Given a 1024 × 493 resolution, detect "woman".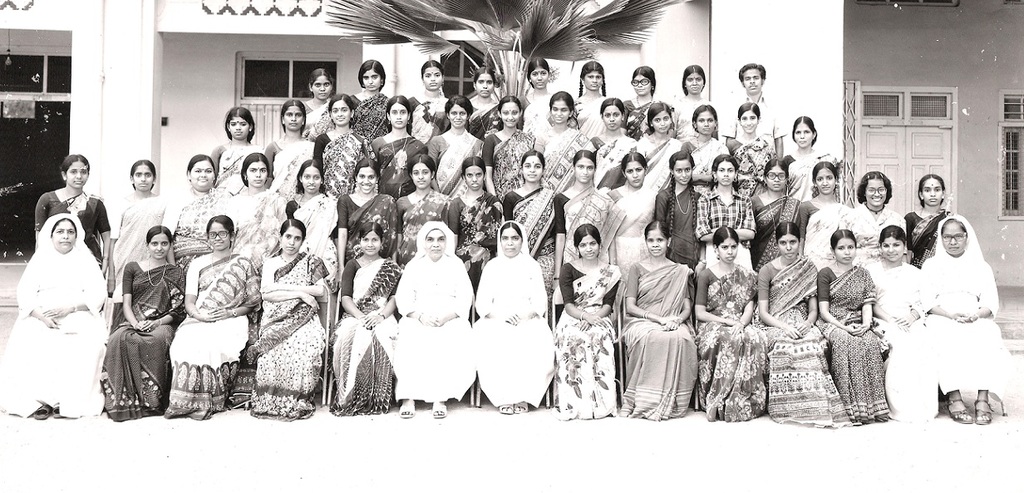
670:63:718:143.
